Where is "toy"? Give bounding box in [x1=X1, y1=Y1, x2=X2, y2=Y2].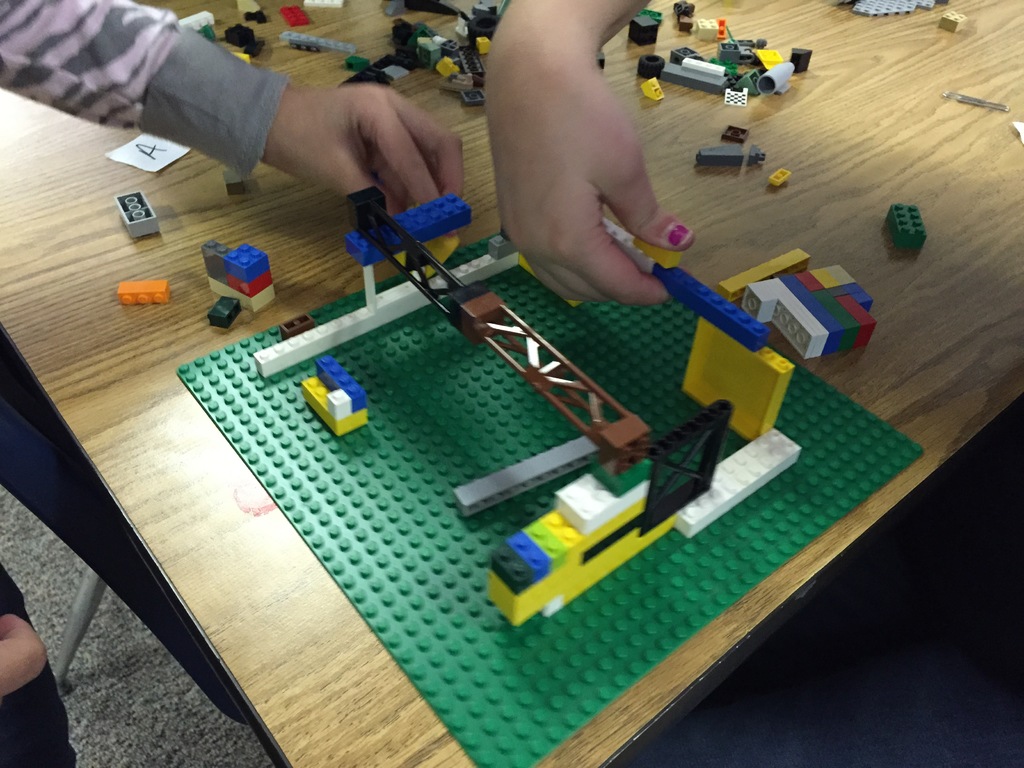
[x1=115, y1=278, x2=168, y2=300].
